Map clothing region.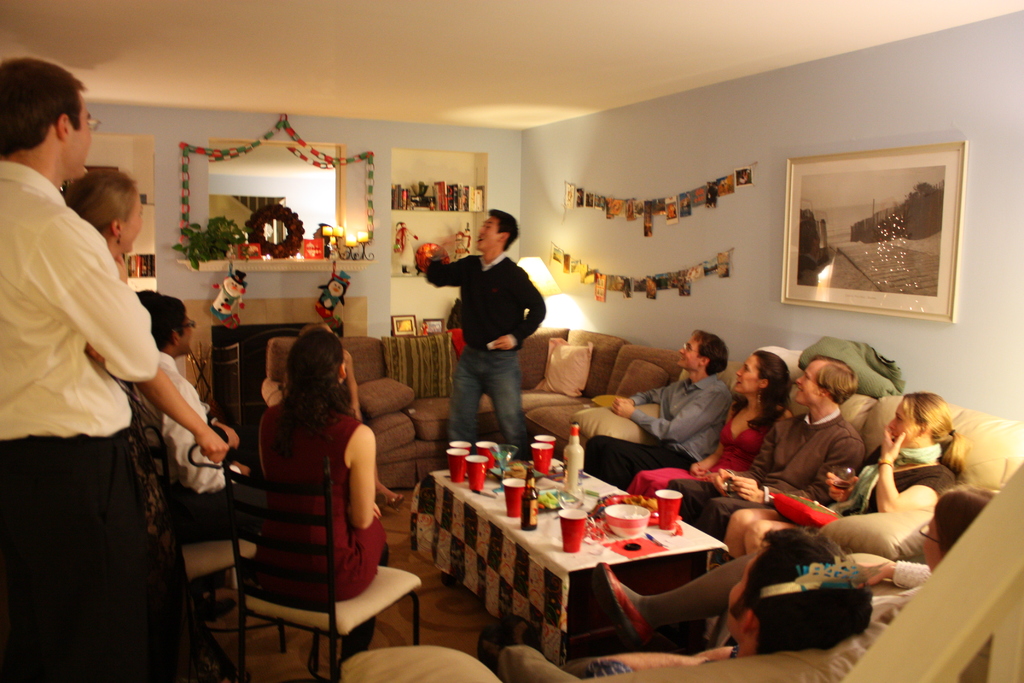
Mapped to region(582, 370, 729, 490).
